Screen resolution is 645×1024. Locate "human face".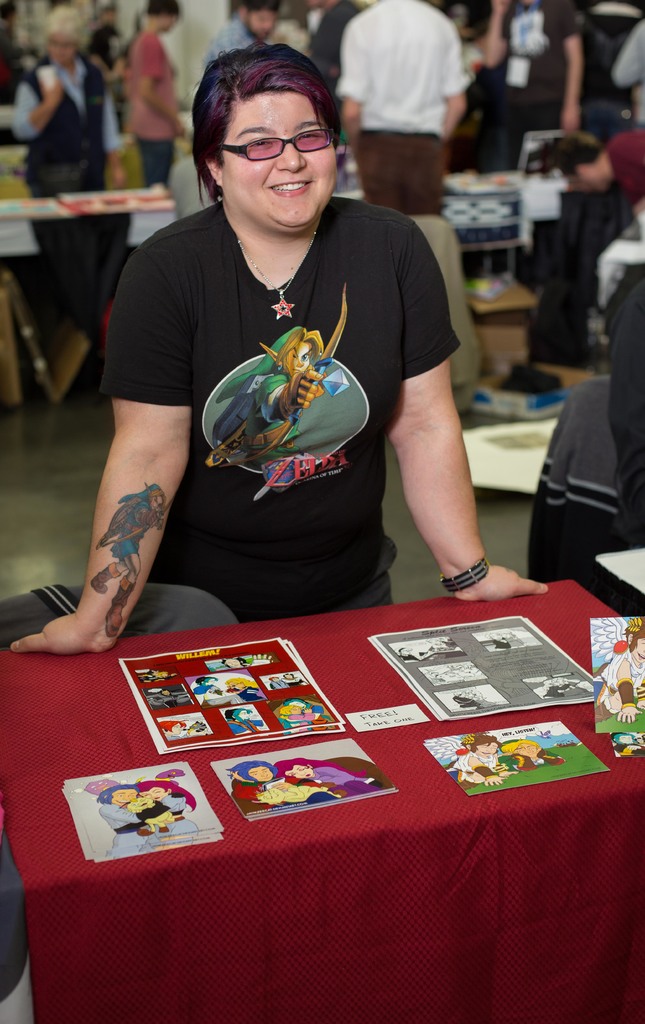
pyautogui.locateOnScreen(147, 493, 165, 510).
